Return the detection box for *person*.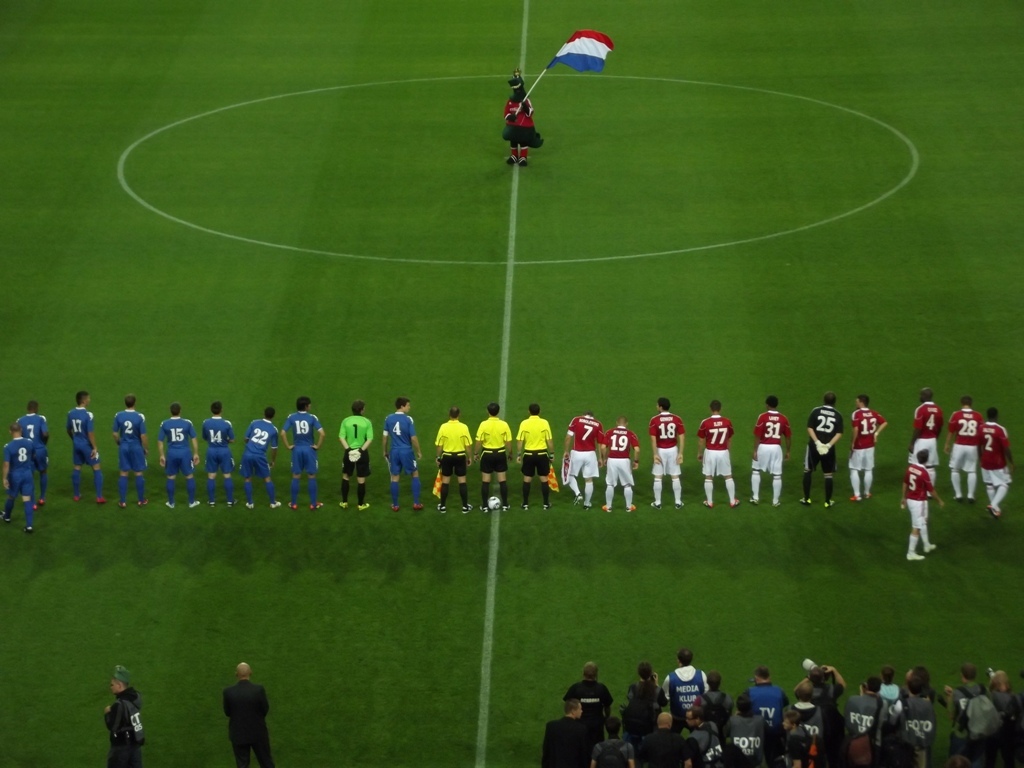
[0,422,35,534].
